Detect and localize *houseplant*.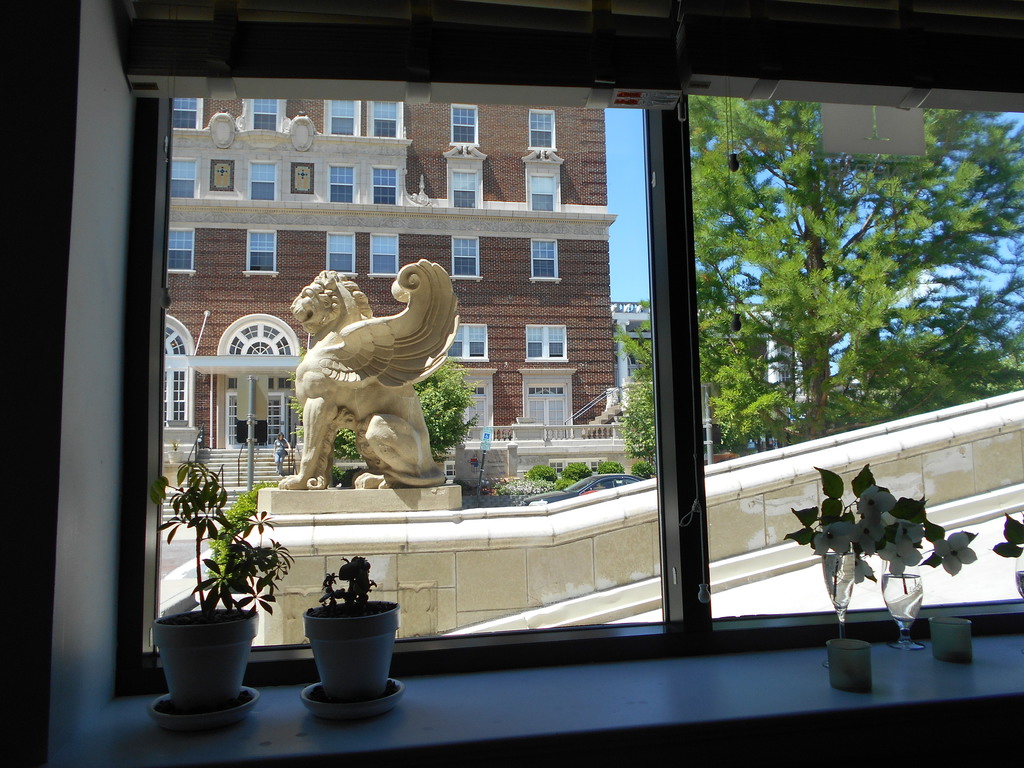
Localized at 297 547 403 714.
